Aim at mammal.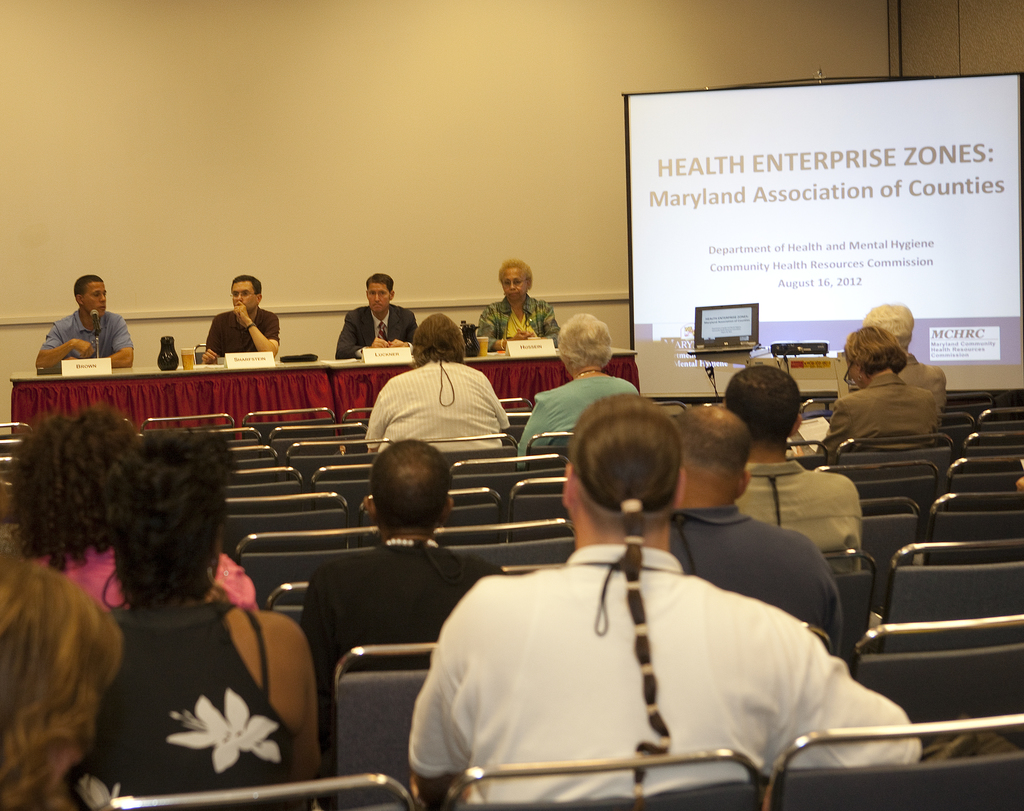
Aimed at crop(0, 406, 259, 612).
